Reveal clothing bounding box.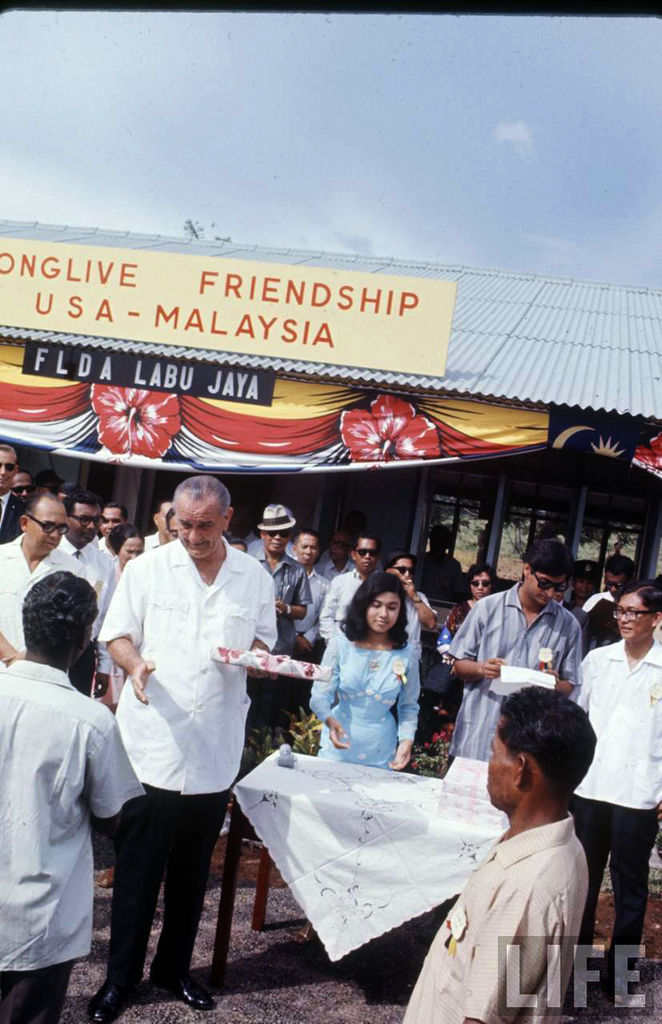
Revealed: locate(399, 803, 586, 1023).
